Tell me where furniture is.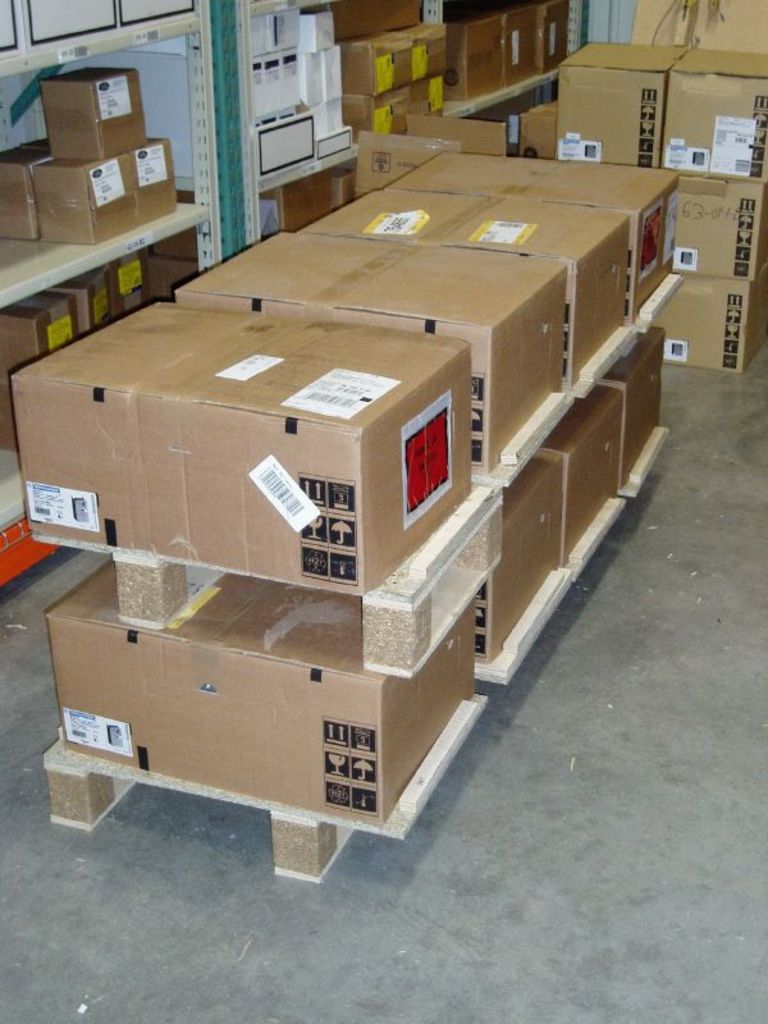
furniture is at <region>0, 0, 594, 585</region>.
